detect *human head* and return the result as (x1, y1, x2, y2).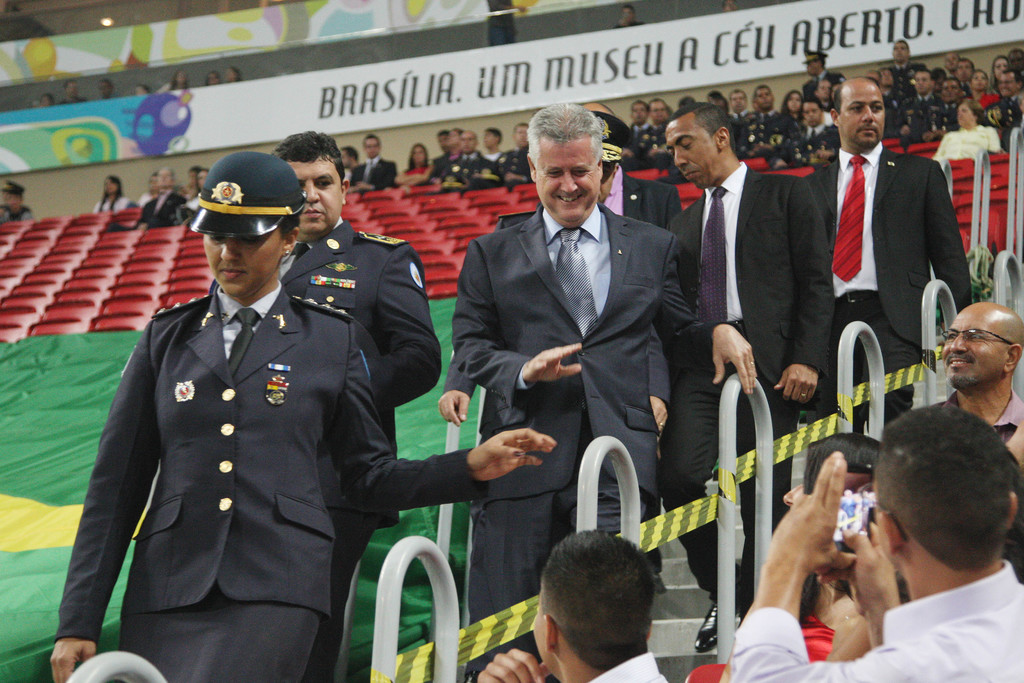
(227, 66, 242, 81).
